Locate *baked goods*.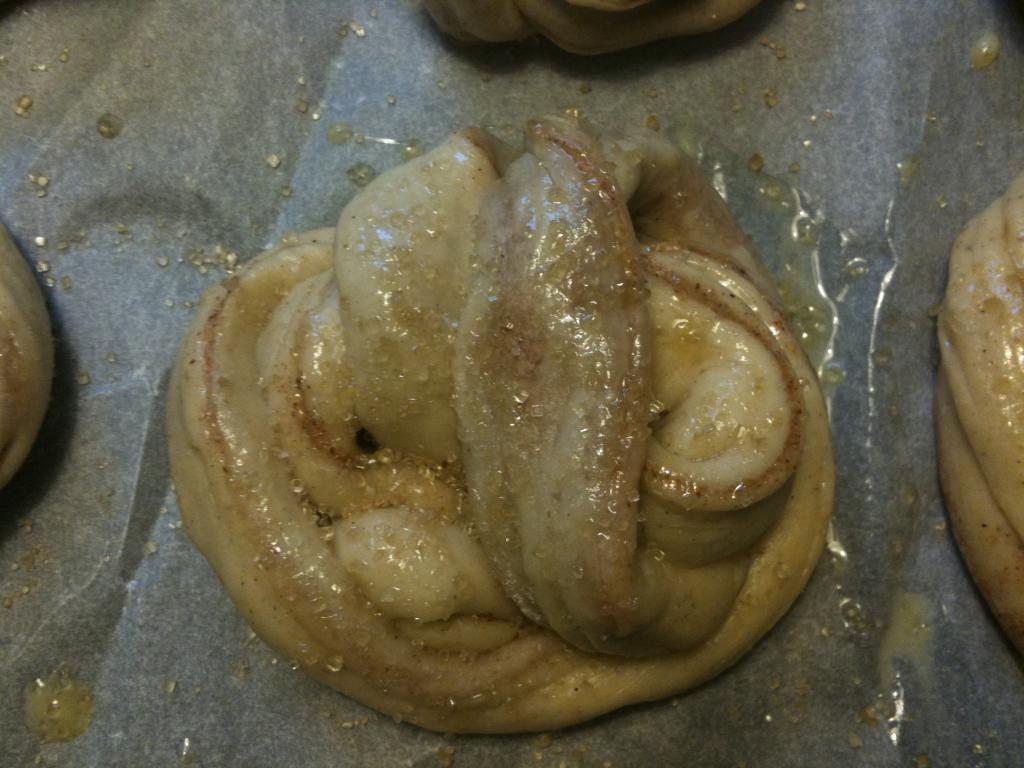
Bounding box: bbox=[161, 102, 844, 735].
